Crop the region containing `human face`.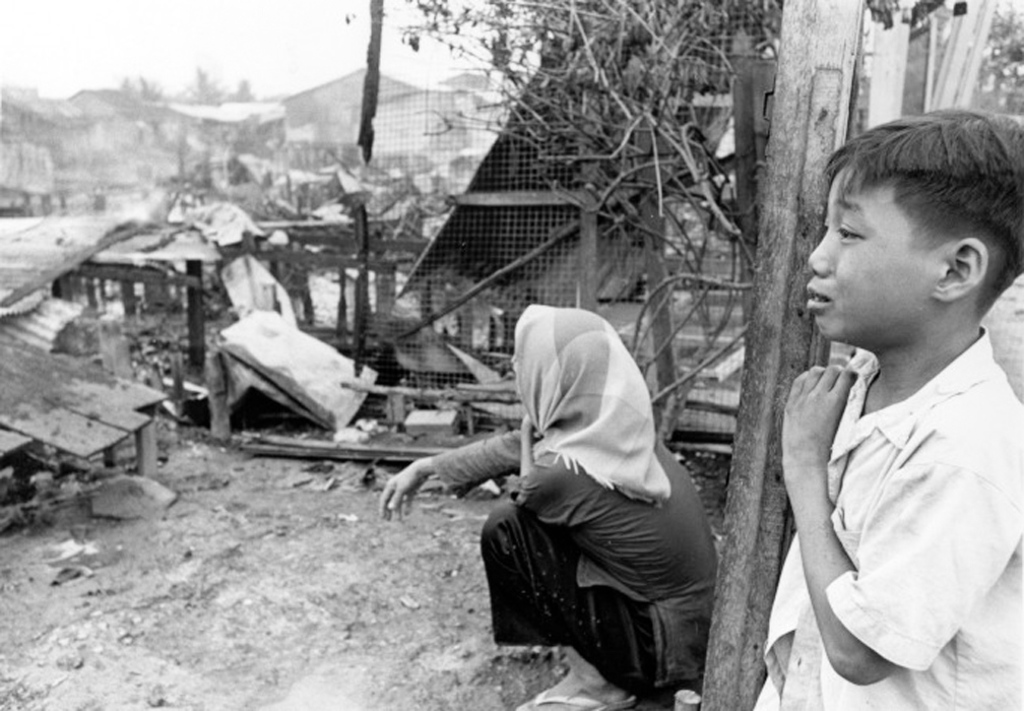
Crop region: (805,172,917,339).
